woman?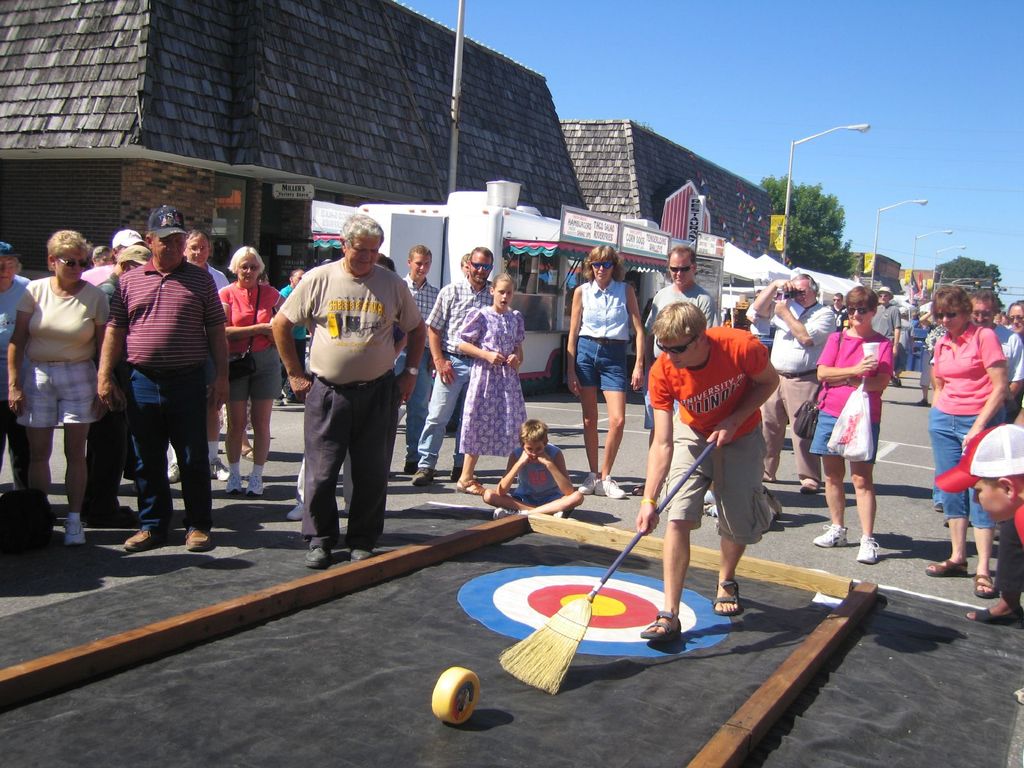
rect(1006, 299, 1023, 346)
